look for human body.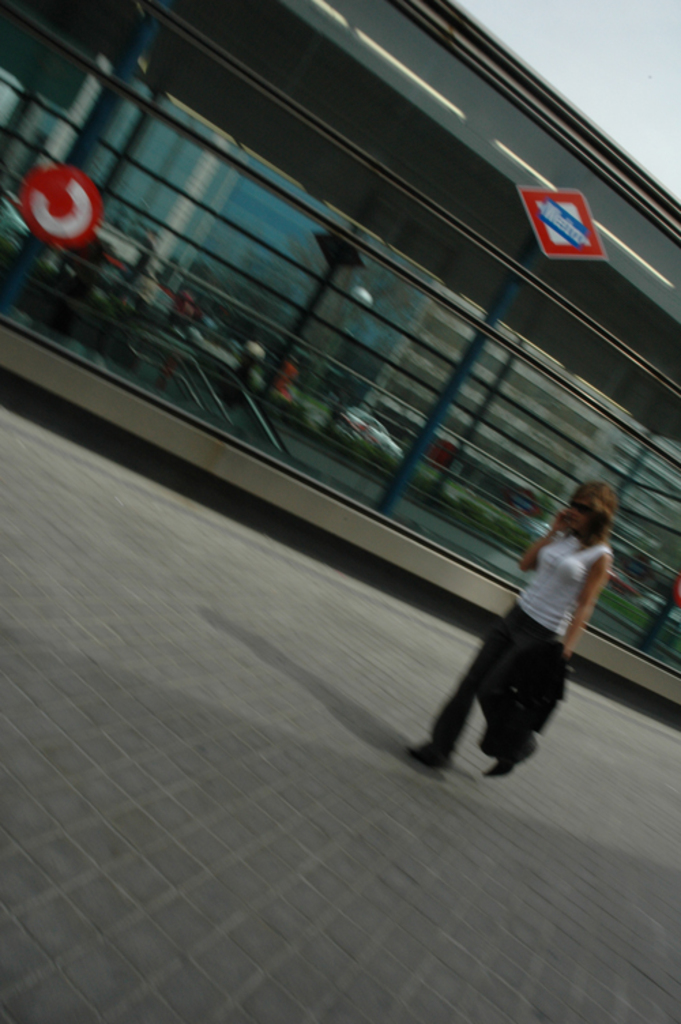
Found: [x1=449, y1=485, x2=627, y2=754].
